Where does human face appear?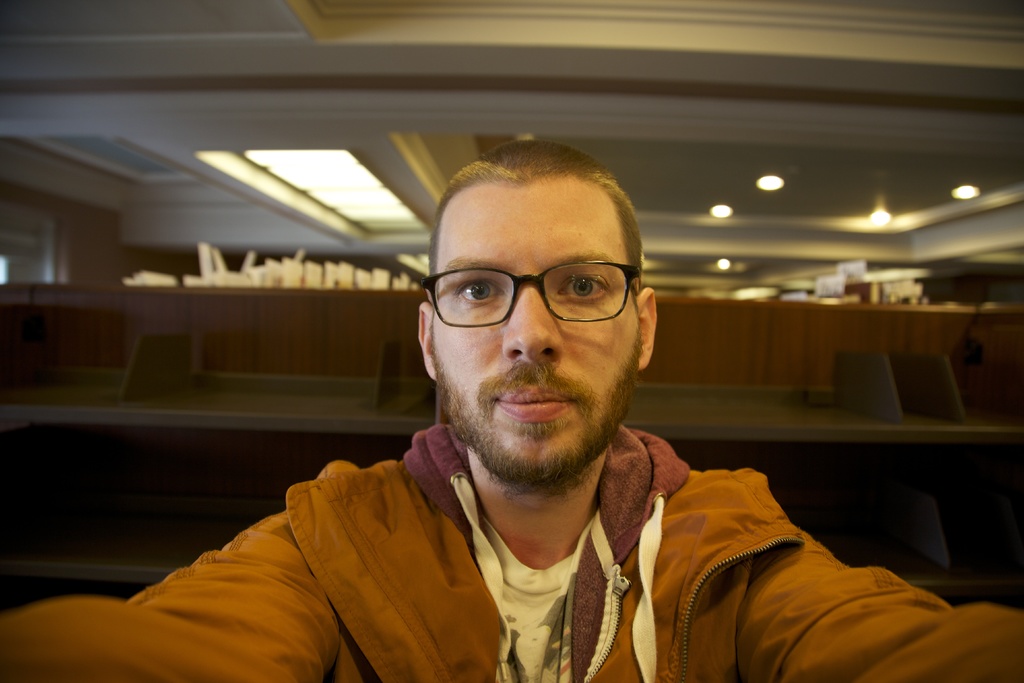
Appears at bbox(429, 180, 645, 464).
